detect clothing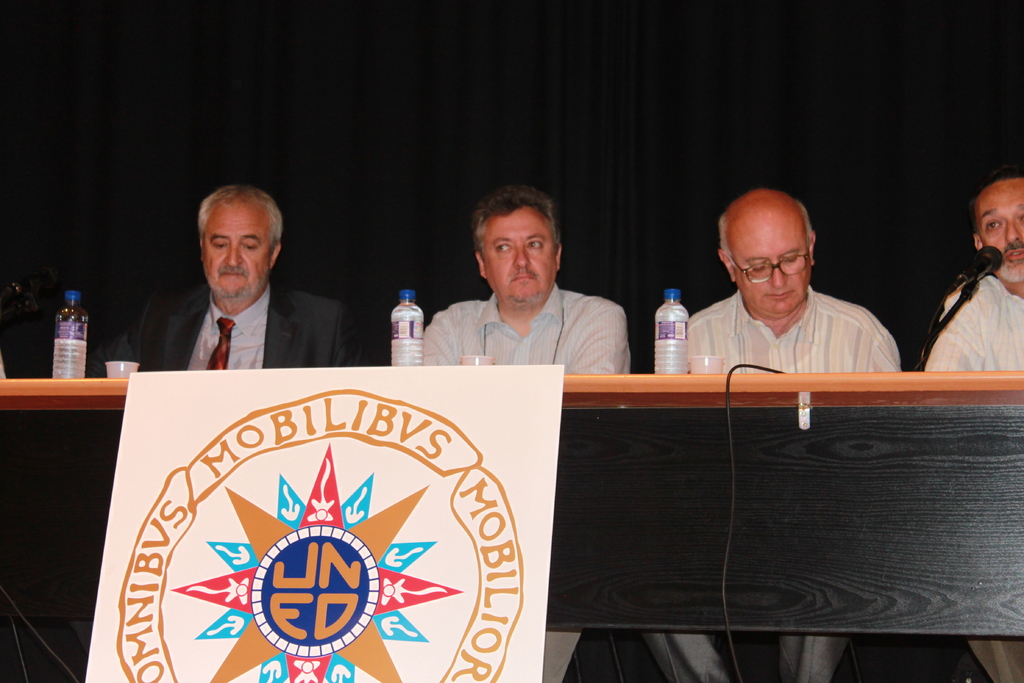
{"left": 671, "top": 283, "right": 920, "bottom": 682}
